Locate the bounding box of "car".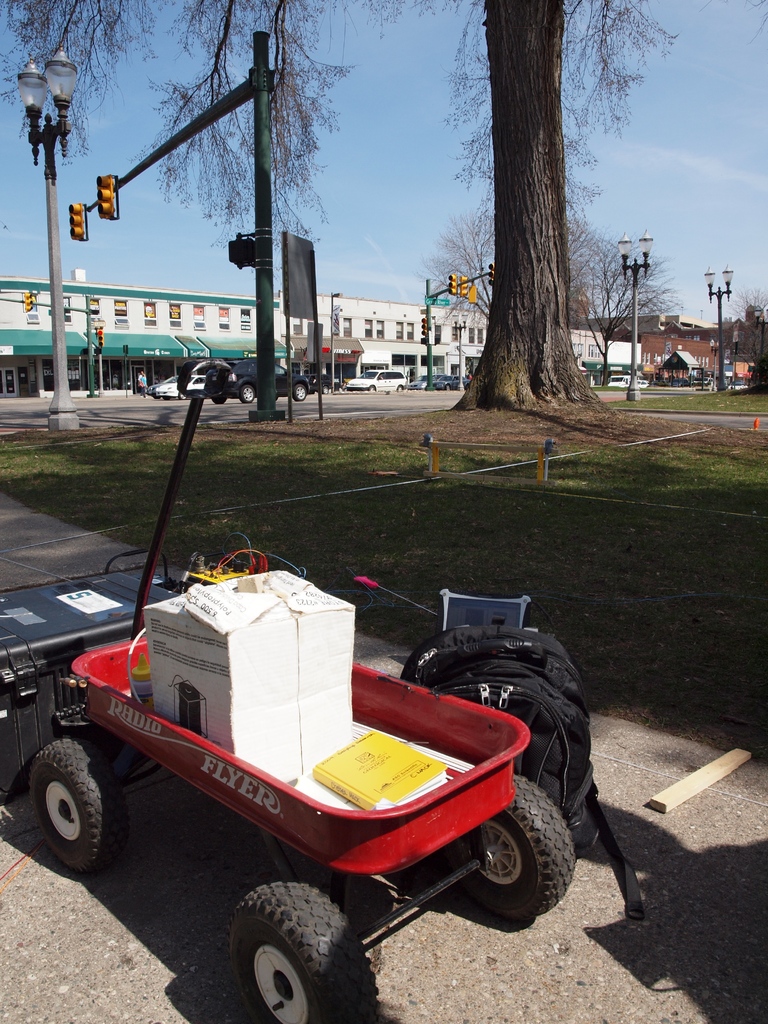
Bounding box: [344, 360, 409, 395].
